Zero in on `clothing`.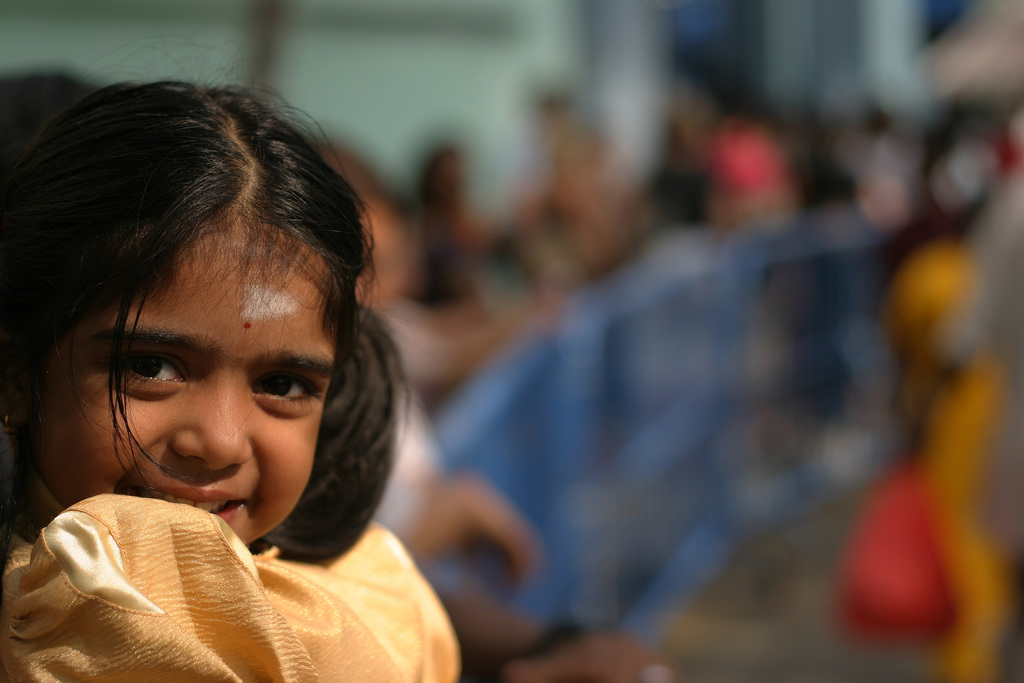
Zeroed in: box(0, 494, 458, 682).
